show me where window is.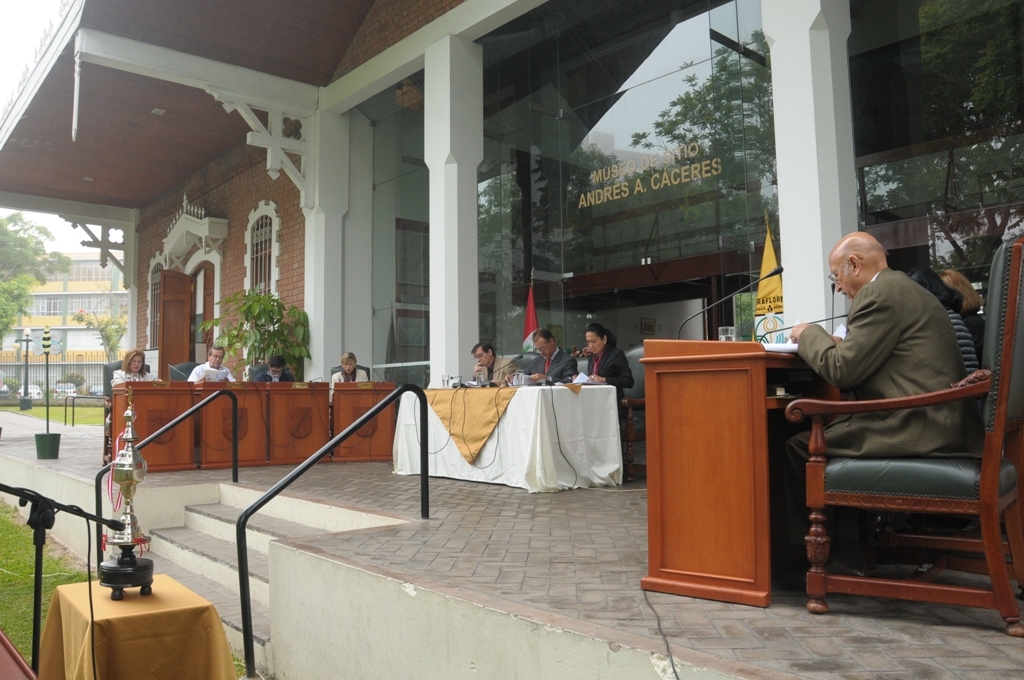
window is at Rect(148, 257, 168, 353).
